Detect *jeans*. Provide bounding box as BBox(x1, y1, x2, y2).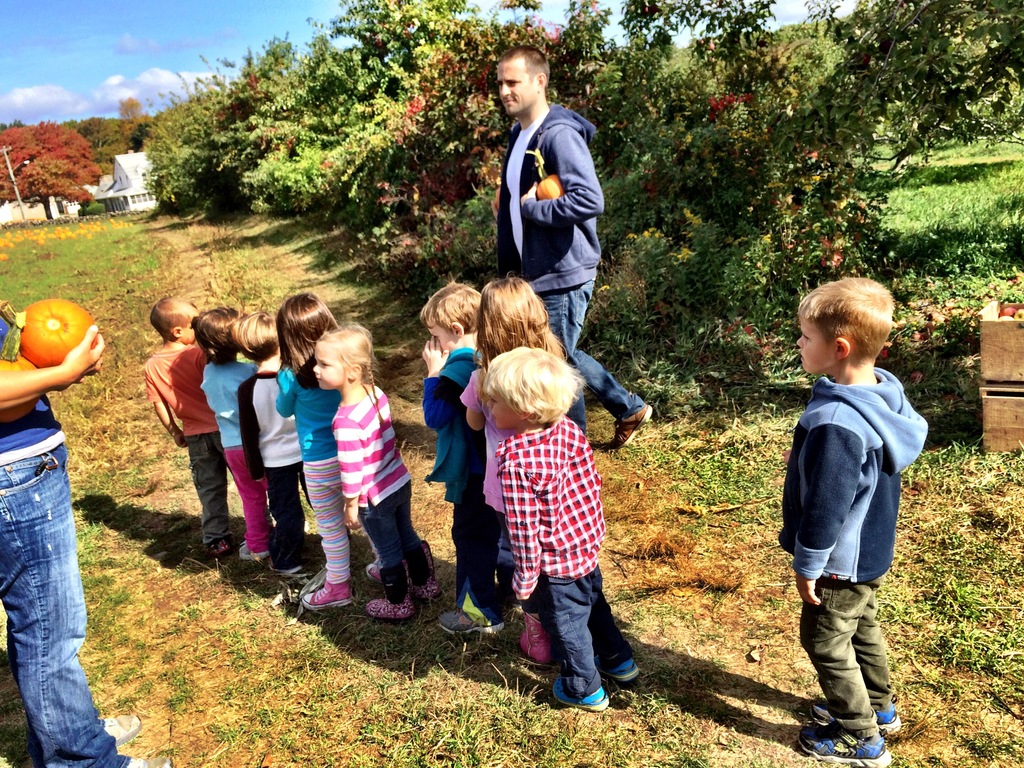
BBox(265, 462, 303, 561).
